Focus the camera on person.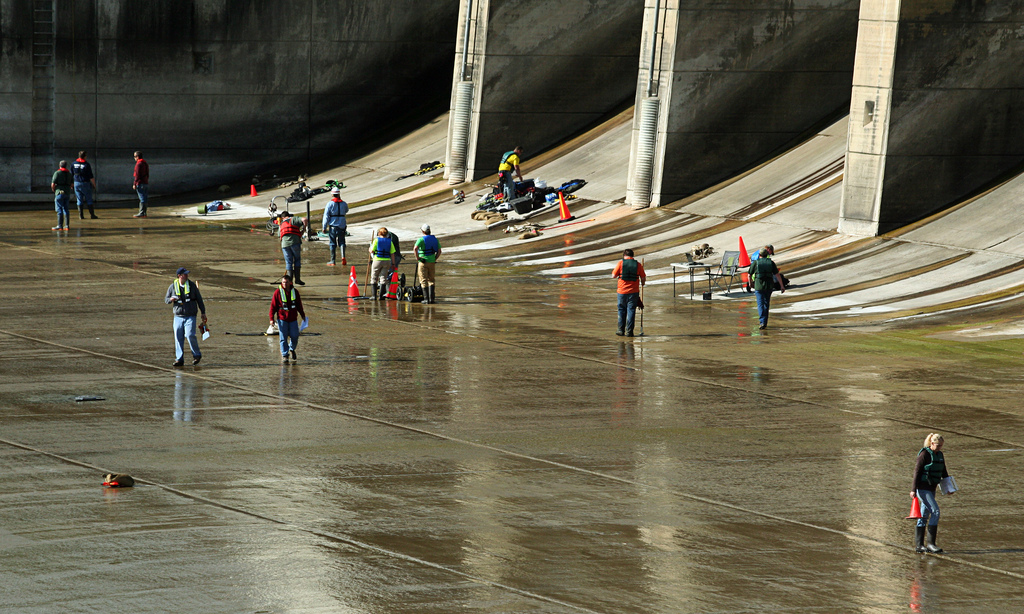
Focus region: [left=500, top=146, right=521, bottom=203].
